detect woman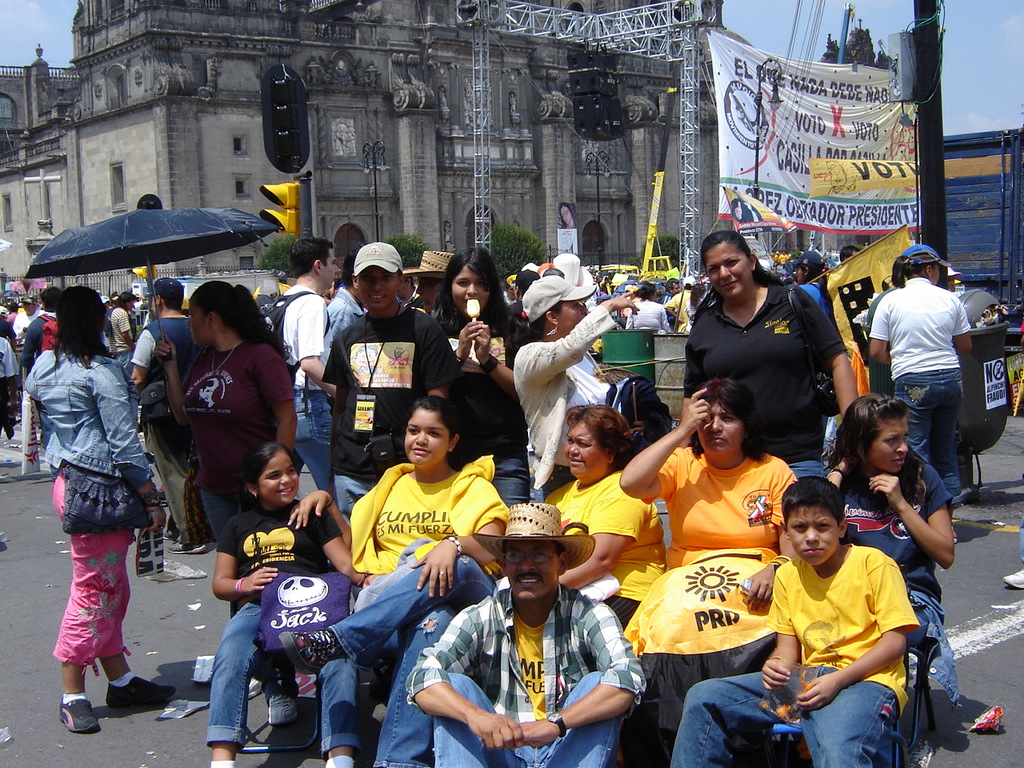
bbox(281, 394, 508, 767)
